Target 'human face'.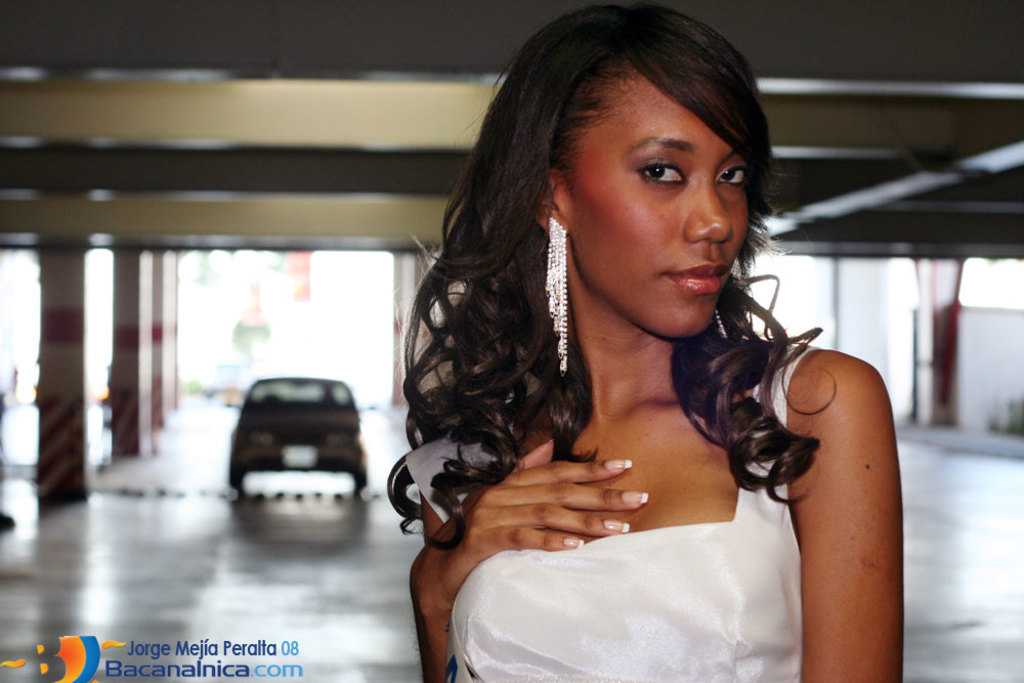
Target region: (562,57,762,332).
